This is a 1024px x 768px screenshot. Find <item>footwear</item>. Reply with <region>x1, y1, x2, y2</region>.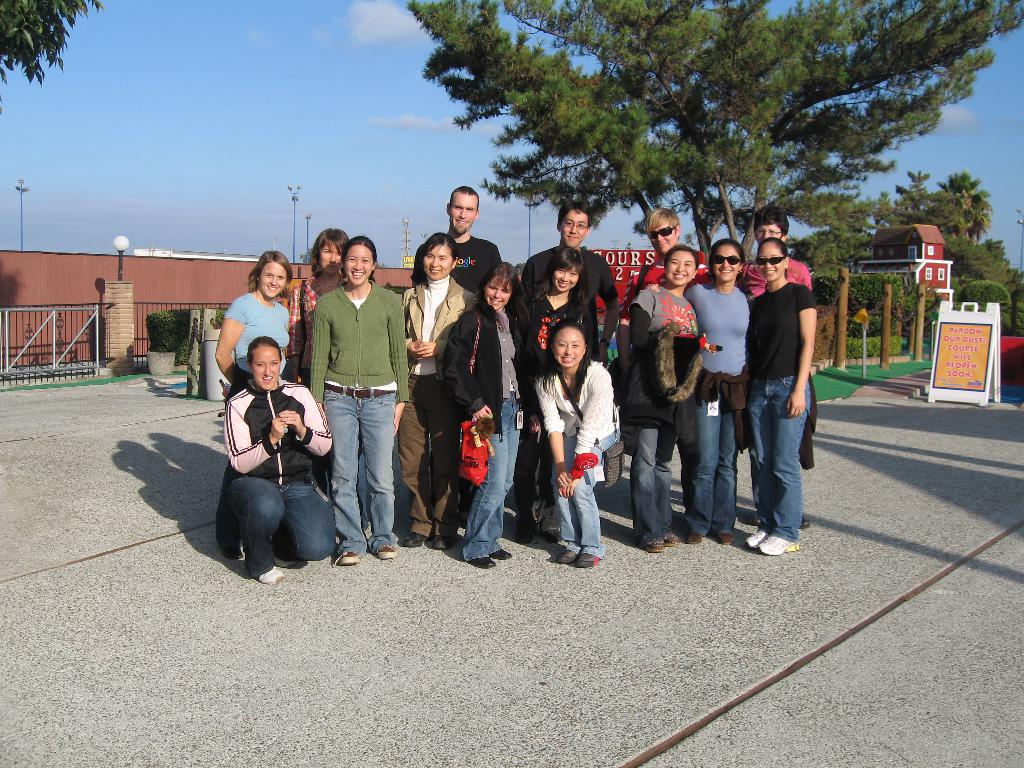
<region>556, 547, 579, 562</region>.
